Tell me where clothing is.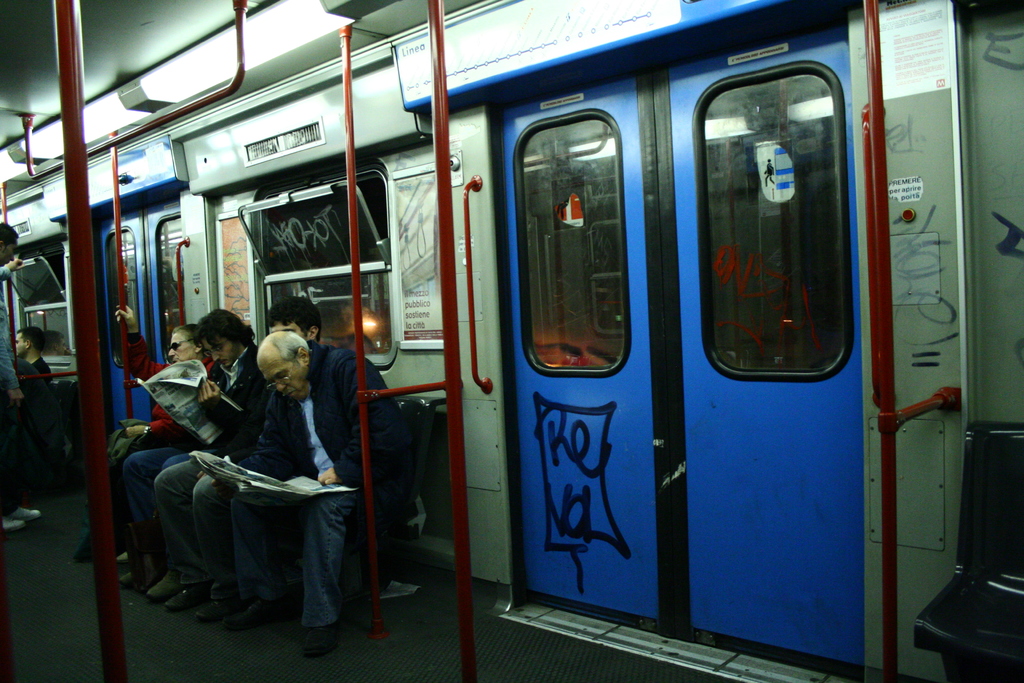
clothing is at bbox=(108, 327, 217, 537).
